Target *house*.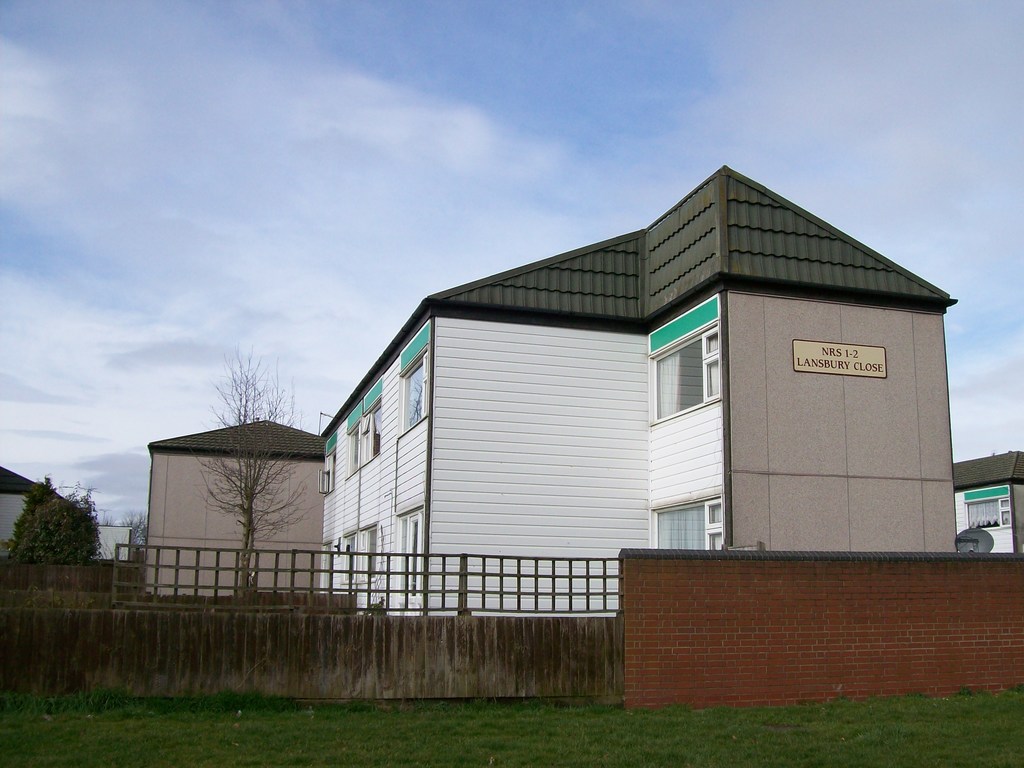
Target region: Rect(0, 467, 63, 560).
